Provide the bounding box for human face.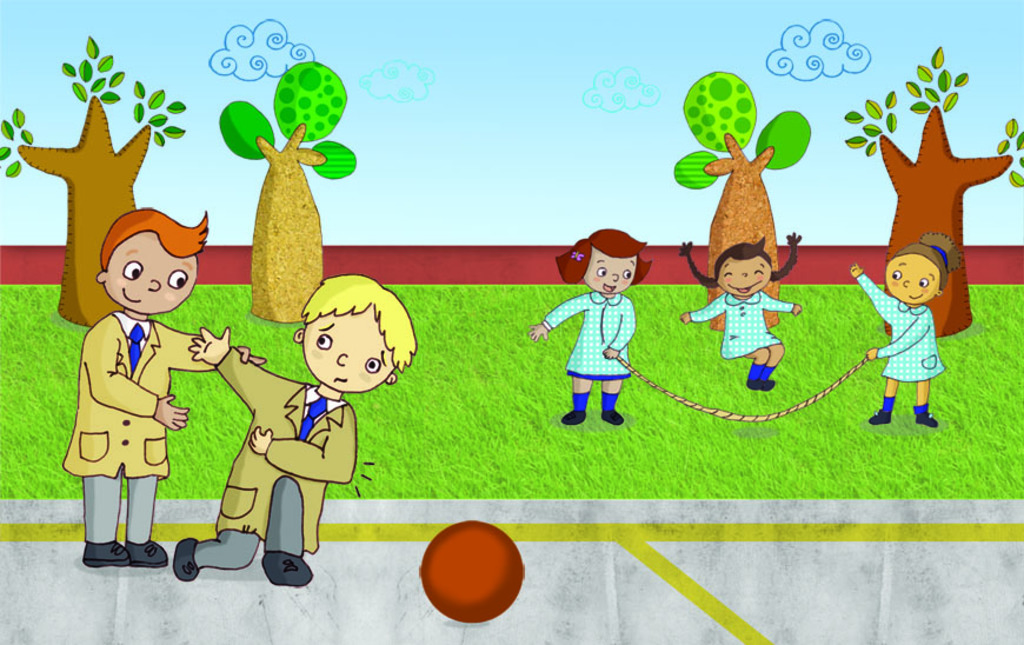
305, 305, 394, 394.
